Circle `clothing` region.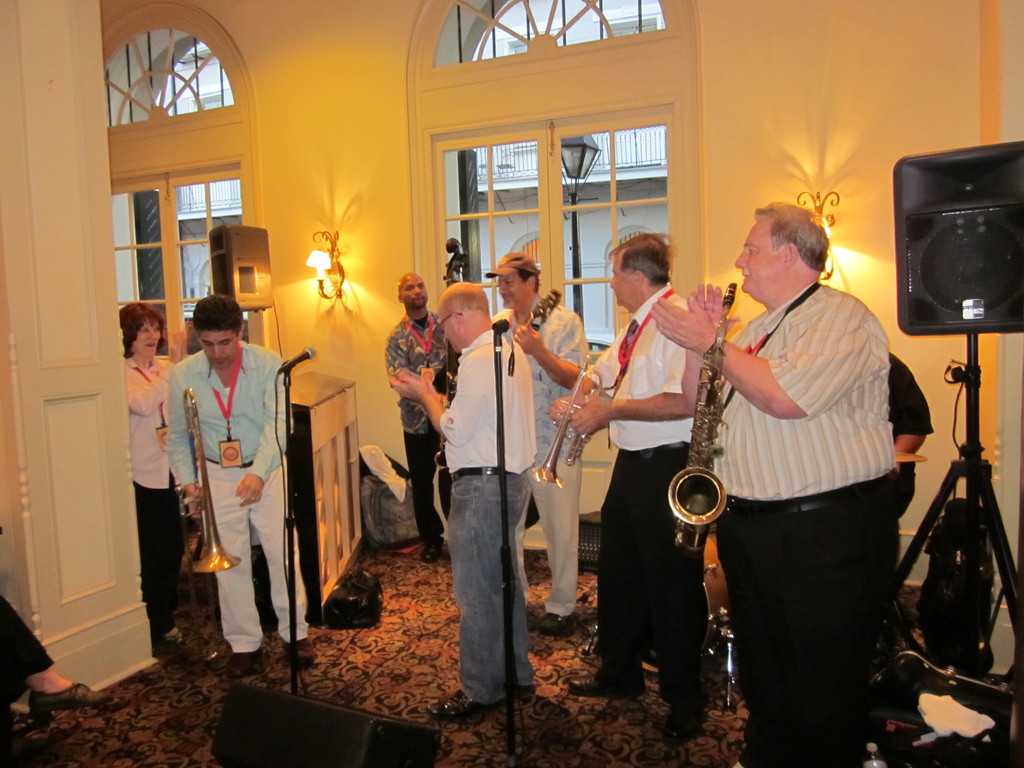
Region: pyautogui.locateOnScreen(495, 308, 590, 610).
